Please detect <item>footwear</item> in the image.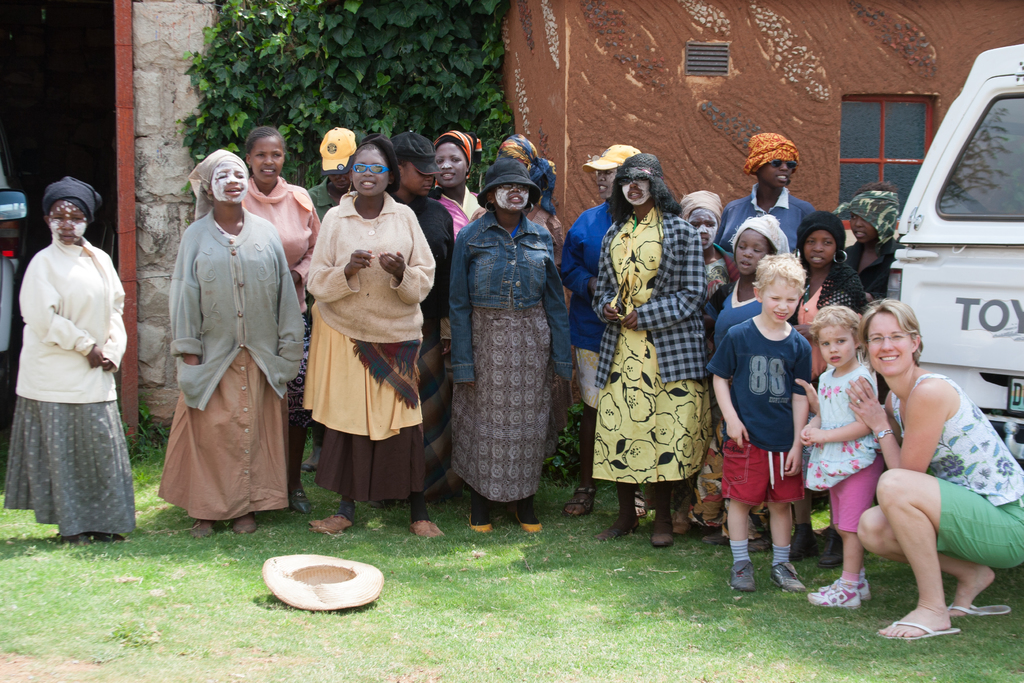
bbox=(598, 495, 644, 542).
